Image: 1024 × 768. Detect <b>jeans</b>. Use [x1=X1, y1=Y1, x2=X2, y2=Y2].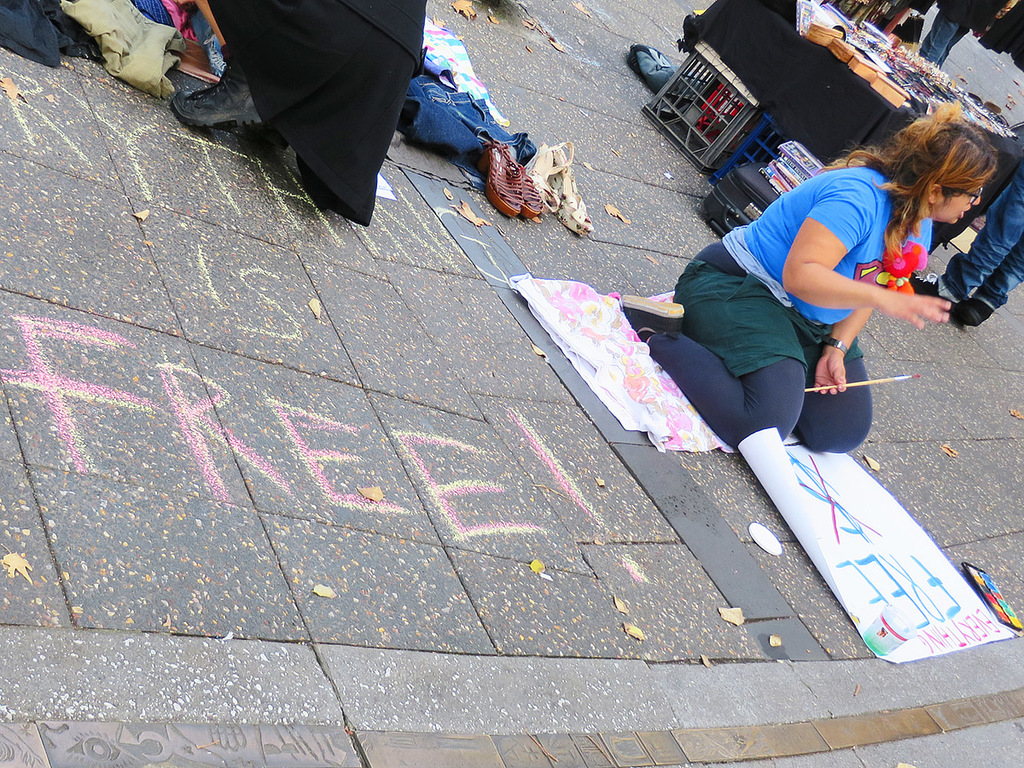
[x1=928, y1=164, x2=1023, y2=303].
